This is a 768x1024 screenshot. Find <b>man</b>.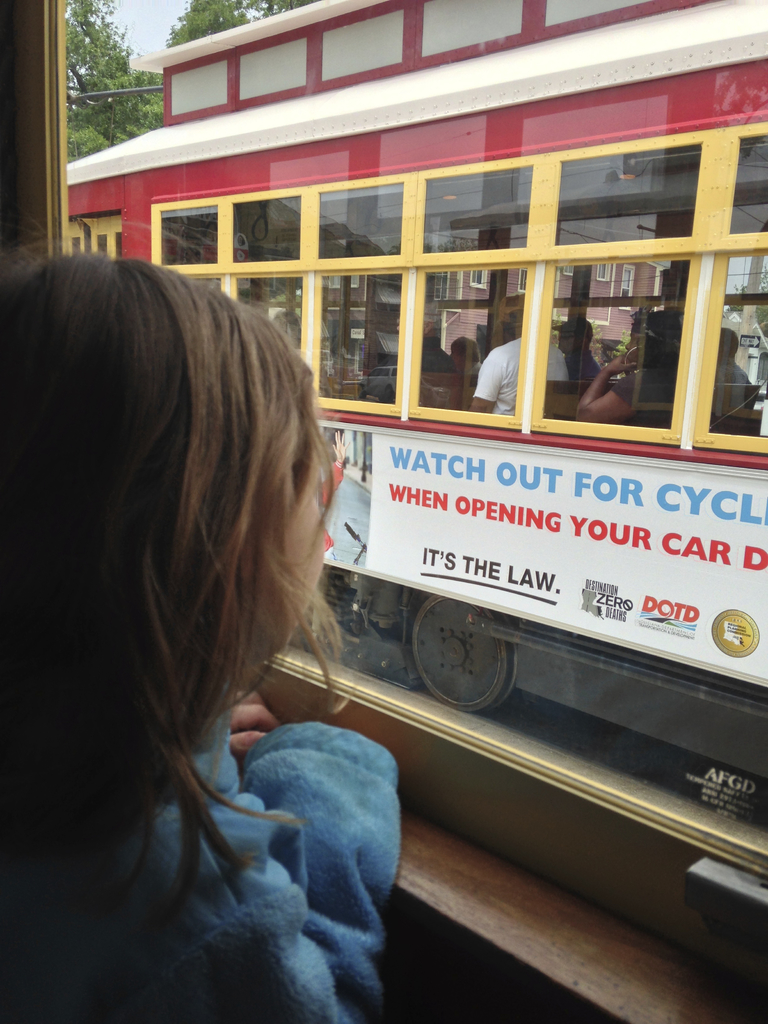
Bounding box: bbox=[714, 333, 752, 413].
